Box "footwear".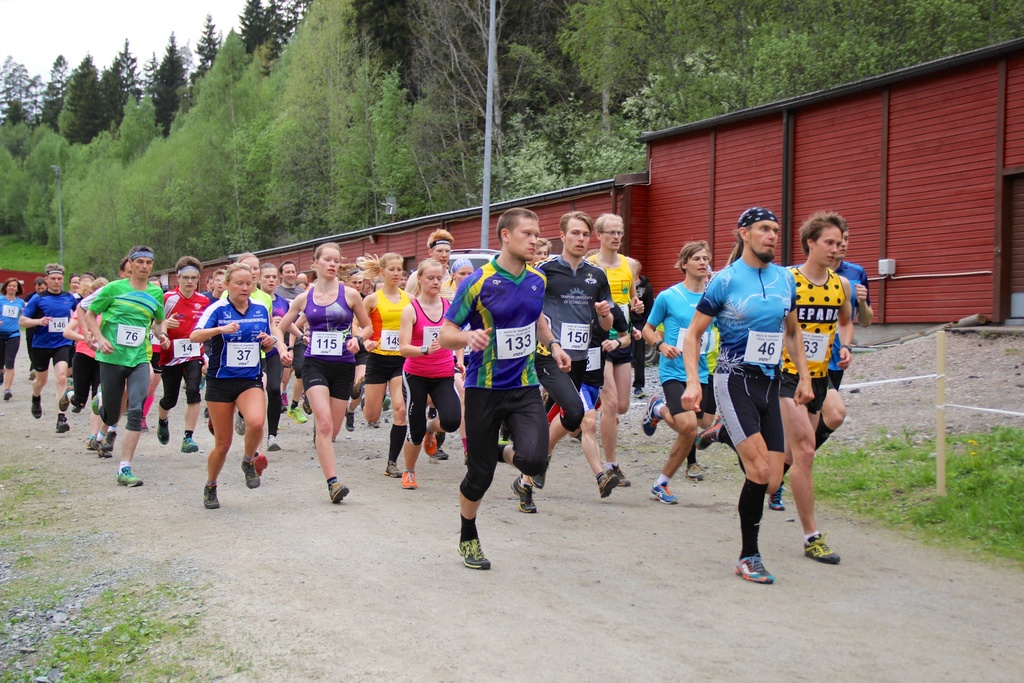
detection(385, 461, 406, 477).
